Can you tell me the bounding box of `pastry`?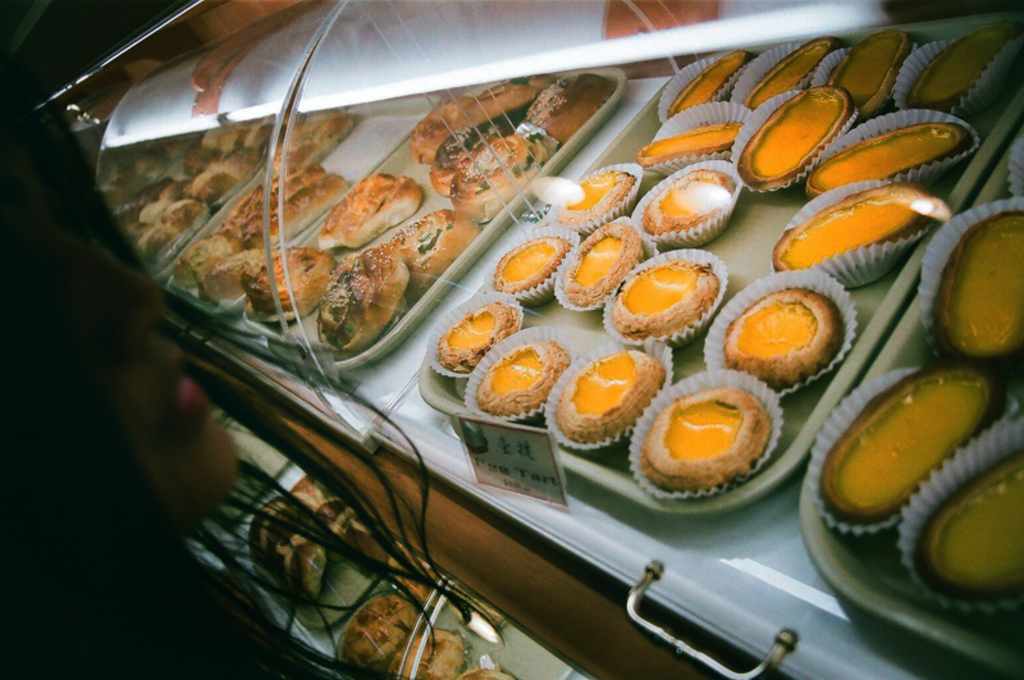
[x1=640, y1=165, x2=742, y2=233].
